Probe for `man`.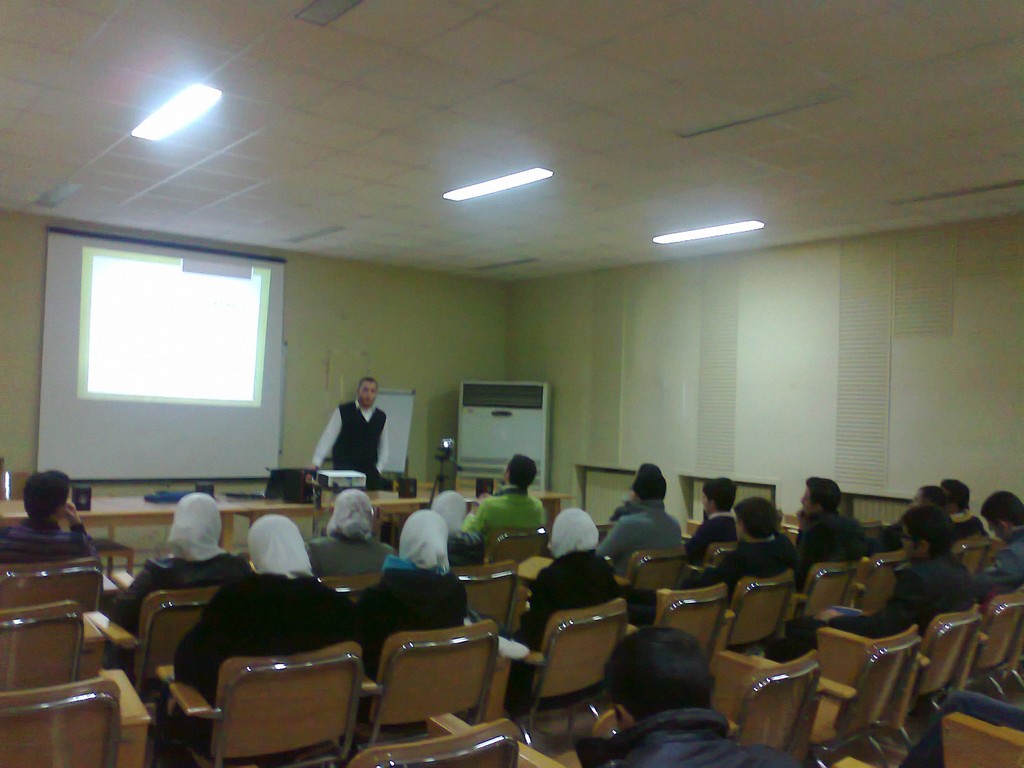
Probe result: bbox=[703, 504, 790, 589].
